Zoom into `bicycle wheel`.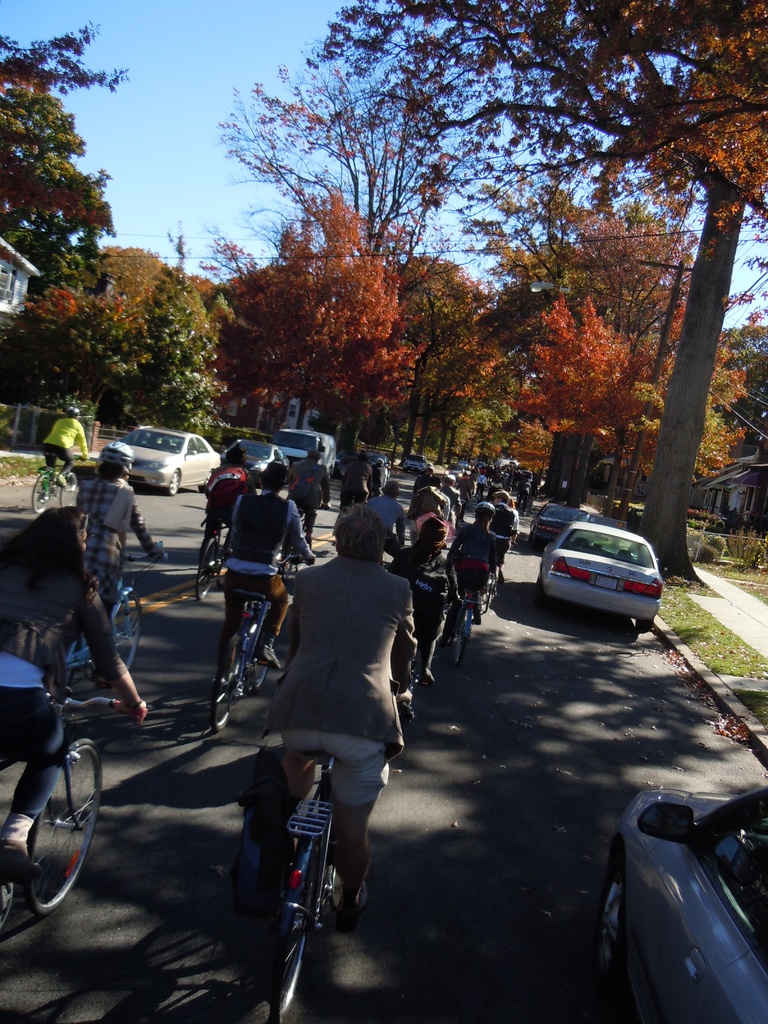
Zoom target: pyautogui.locateOnScreen(245, 622, 269, 692).
